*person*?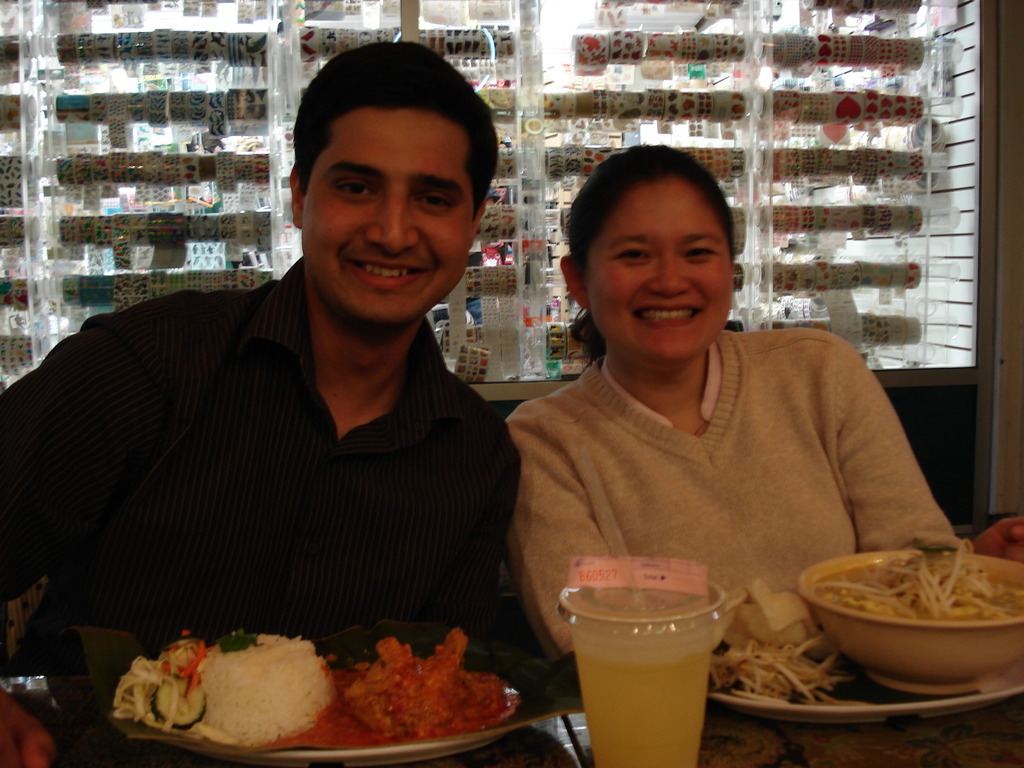
detection(492, 138, 1023, 679)
